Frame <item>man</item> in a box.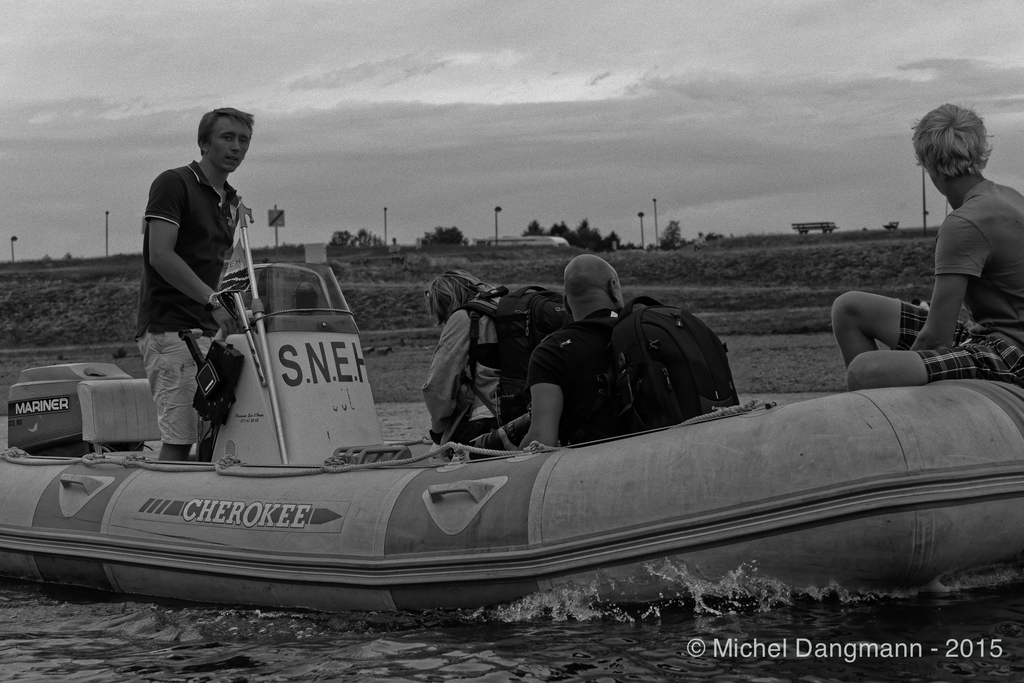
x1=512, y1=258, x2=744, y2=463.
